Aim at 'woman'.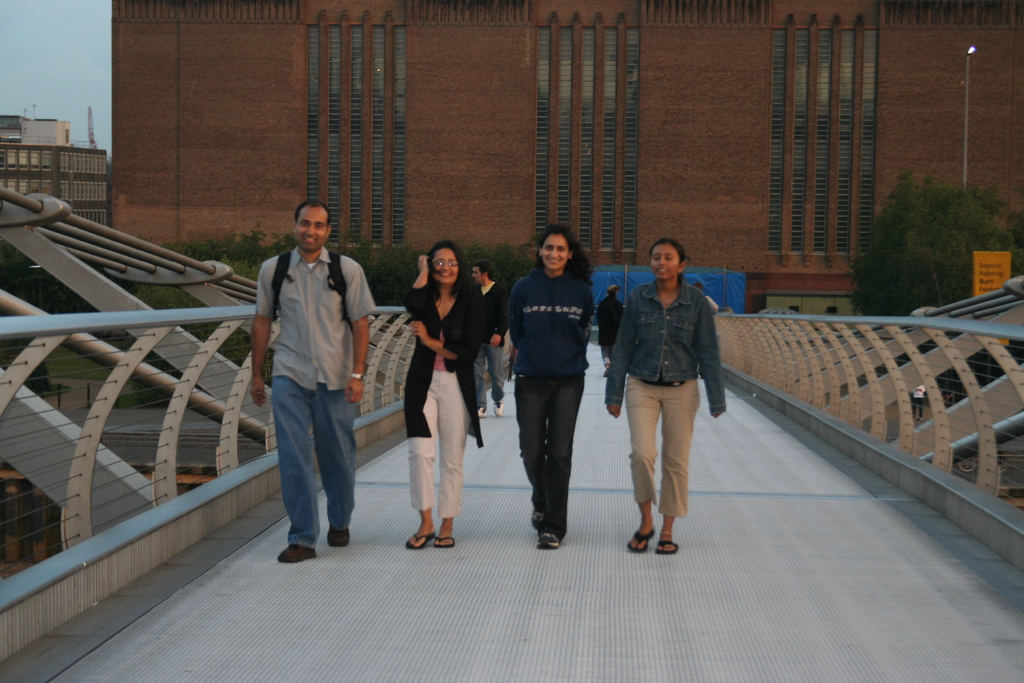
Aimed at [604, 238, 723, 555].
